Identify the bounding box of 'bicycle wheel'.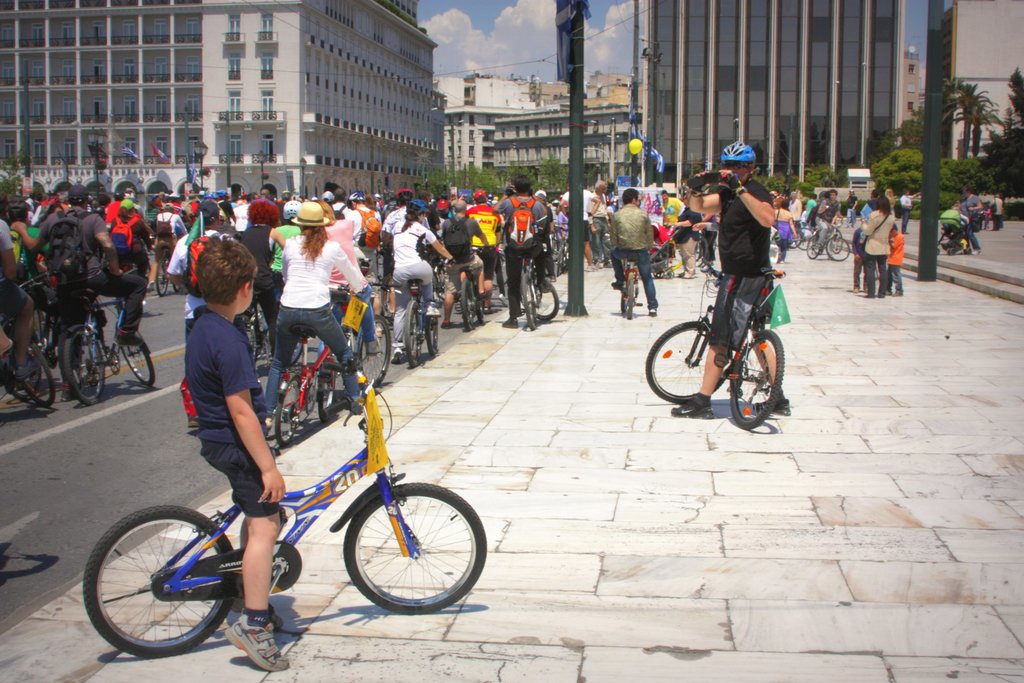
[804,235,820,259].
